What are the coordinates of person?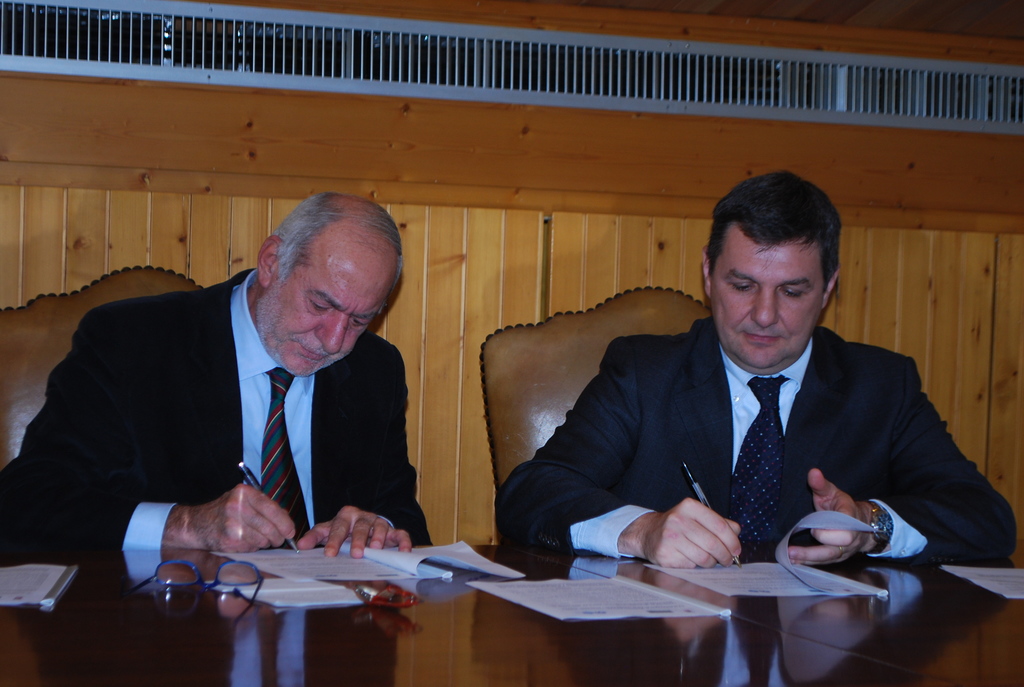
0:194:438:562.
